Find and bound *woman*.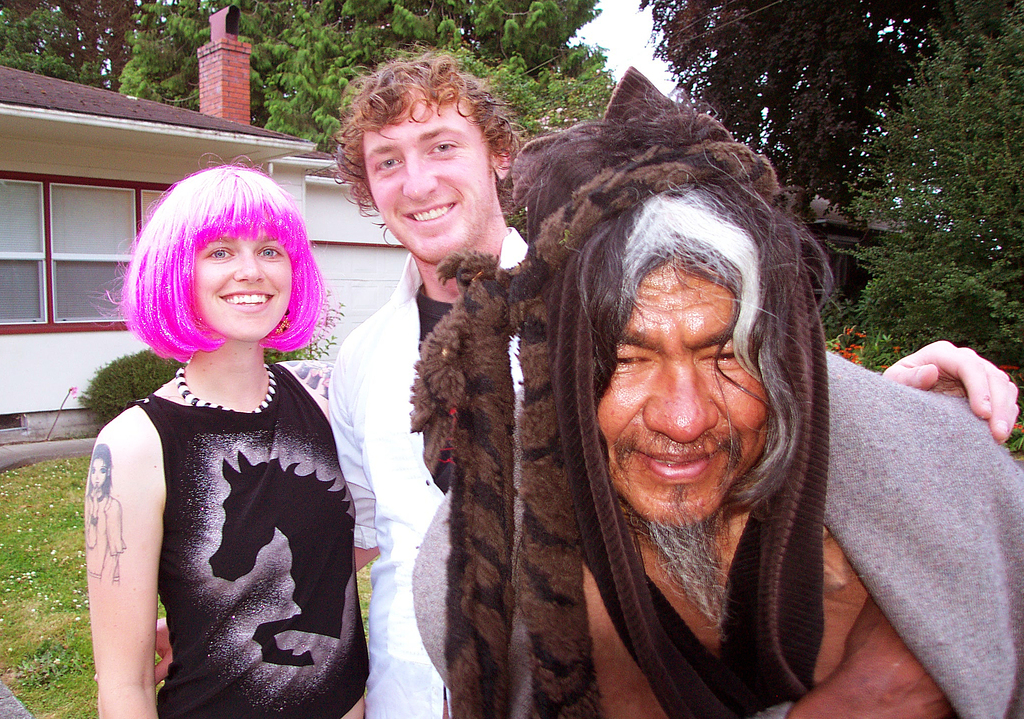
Bound: (left=79, top=441, right=127, bottom=580).
